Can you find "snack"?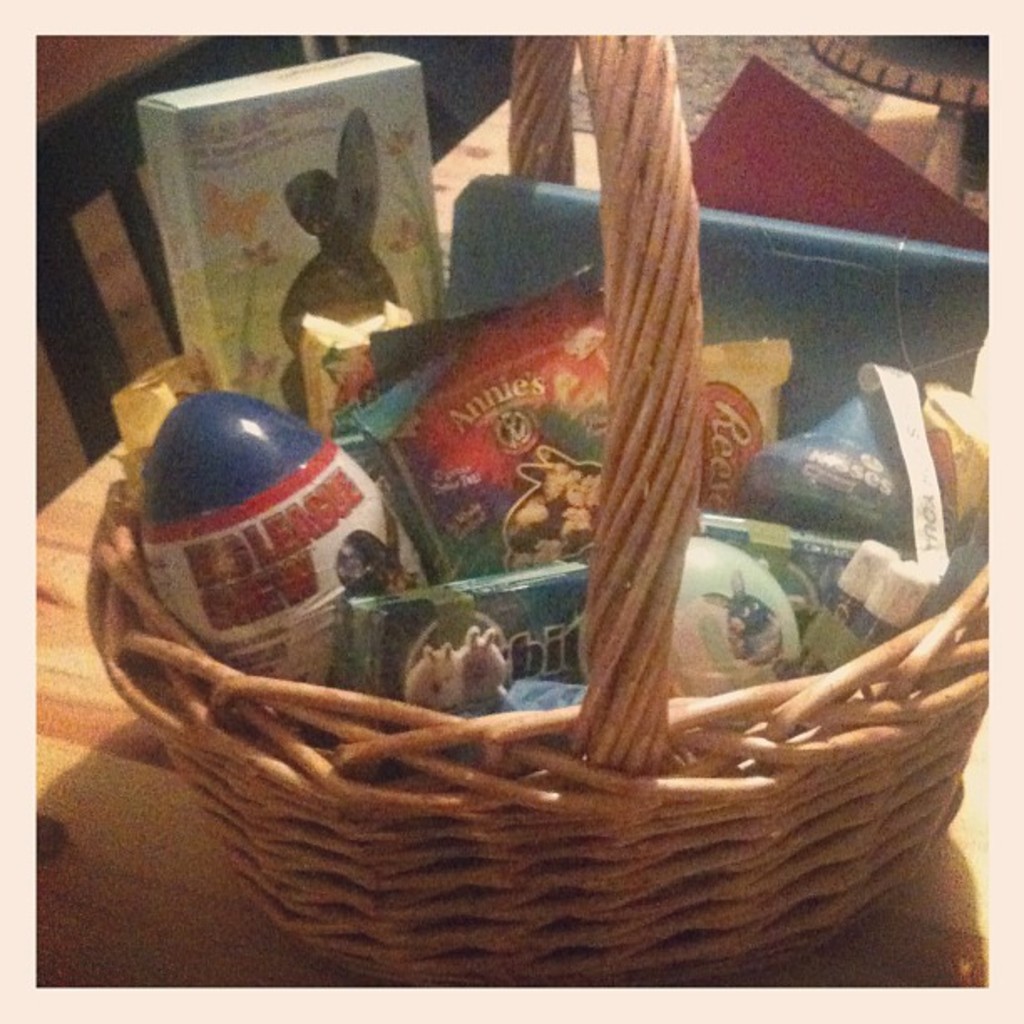
Yes, bounding box: locate(358, 259, 624, 582).
